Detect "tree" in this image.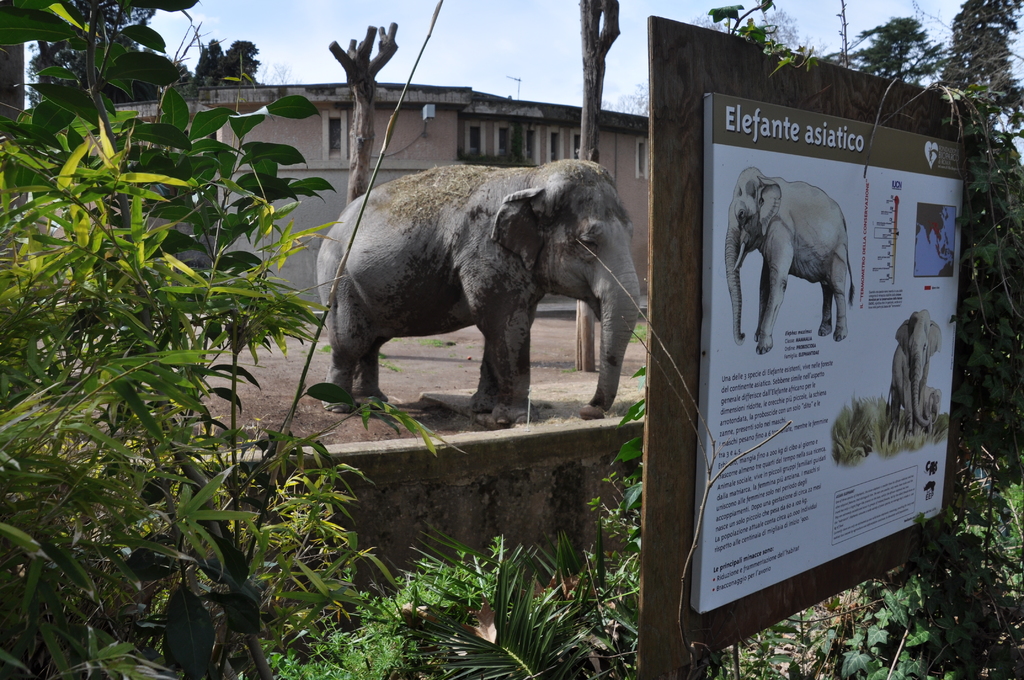
Detection: 29/0/166/103.
